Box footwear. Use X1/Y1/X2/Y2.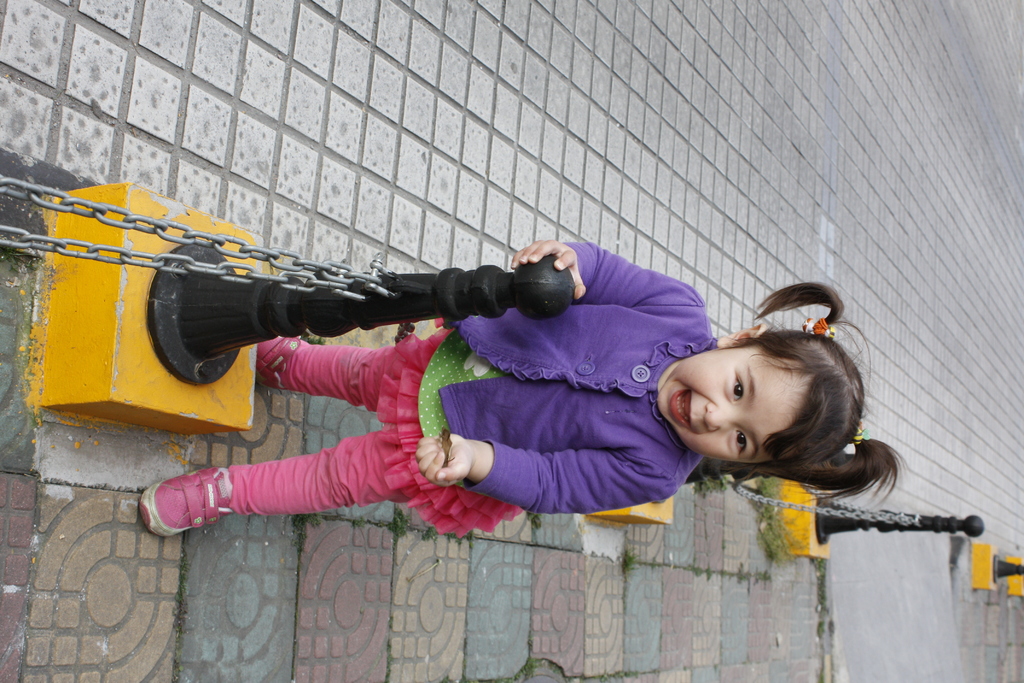
257/335/303/388.
